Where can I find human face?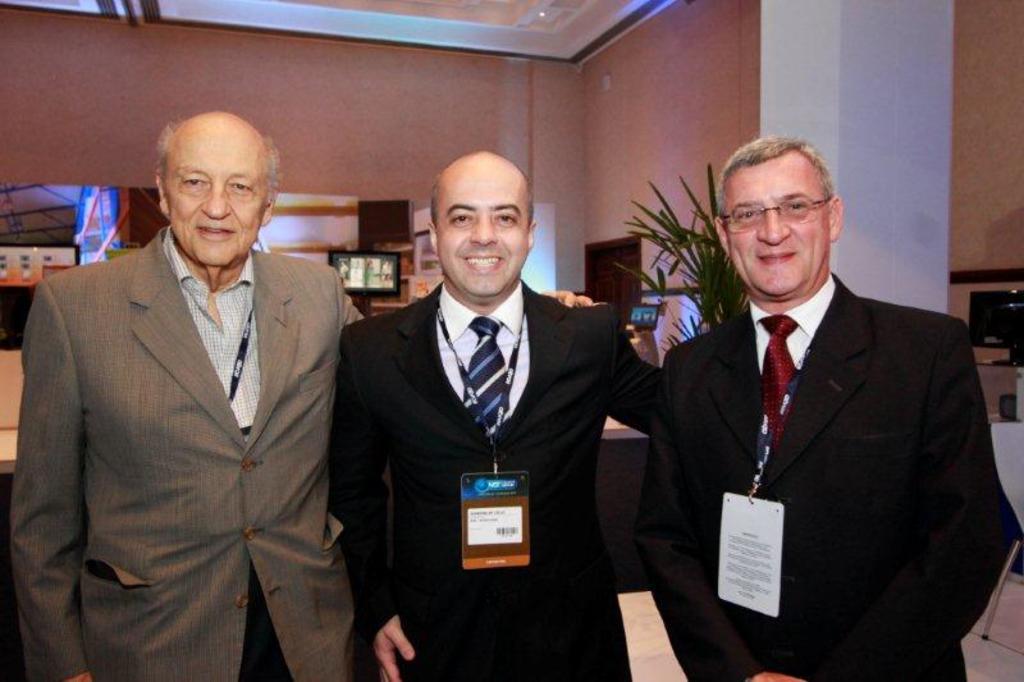
You can find it at {"x1": 712, "y1": 151, "x2": 836, "y2": 298}.
